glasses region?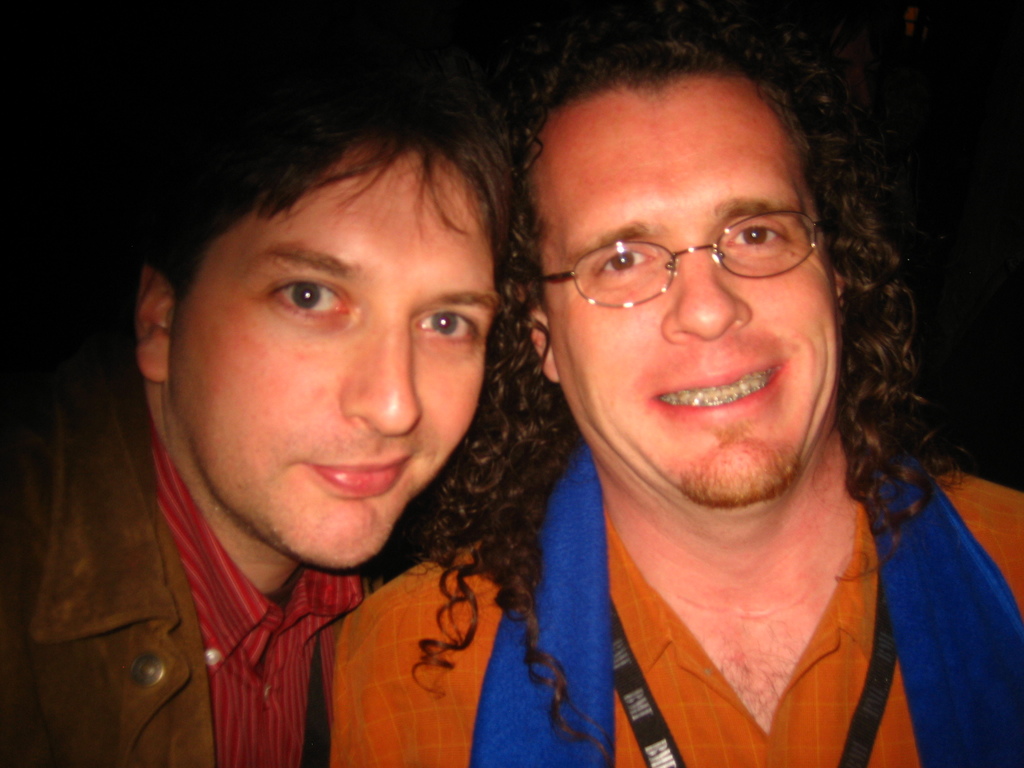
box=[547, 203, 831, 298]
